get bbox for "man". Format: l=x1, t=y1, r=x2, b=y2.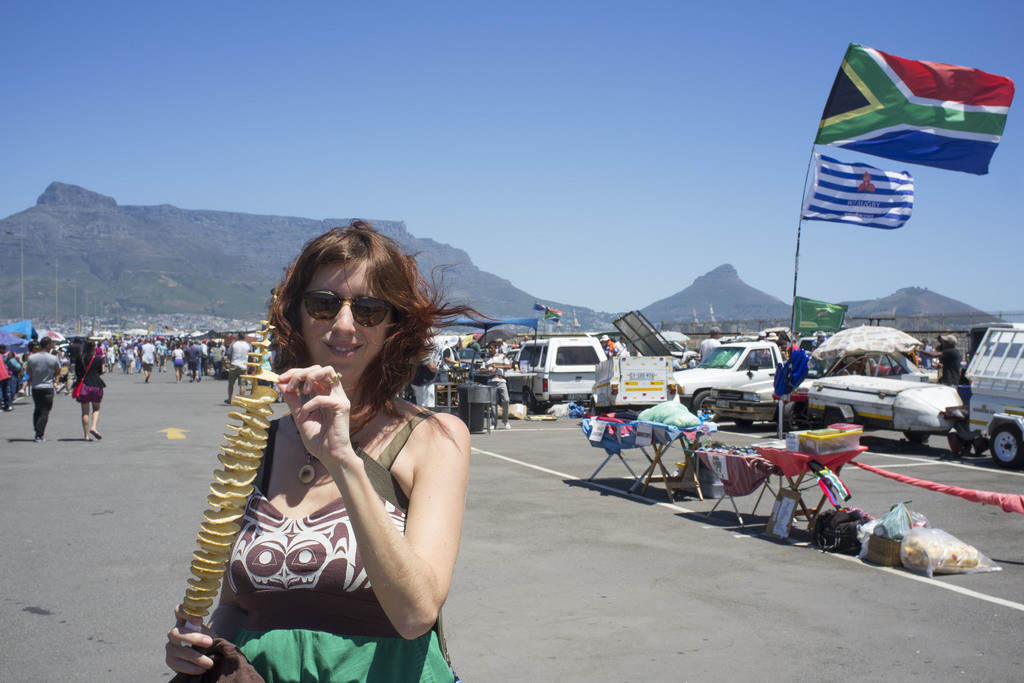
l=612, t=333, r=628, b=357.
